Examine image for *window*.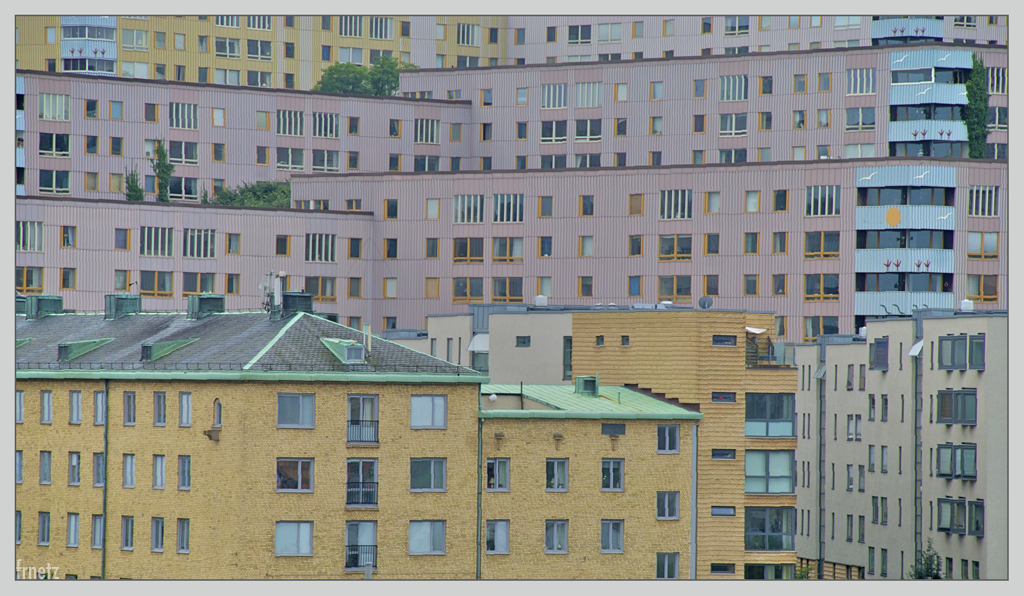
Examination result: pyautogui.locateOnScreen(658, 492, 679, 518).
